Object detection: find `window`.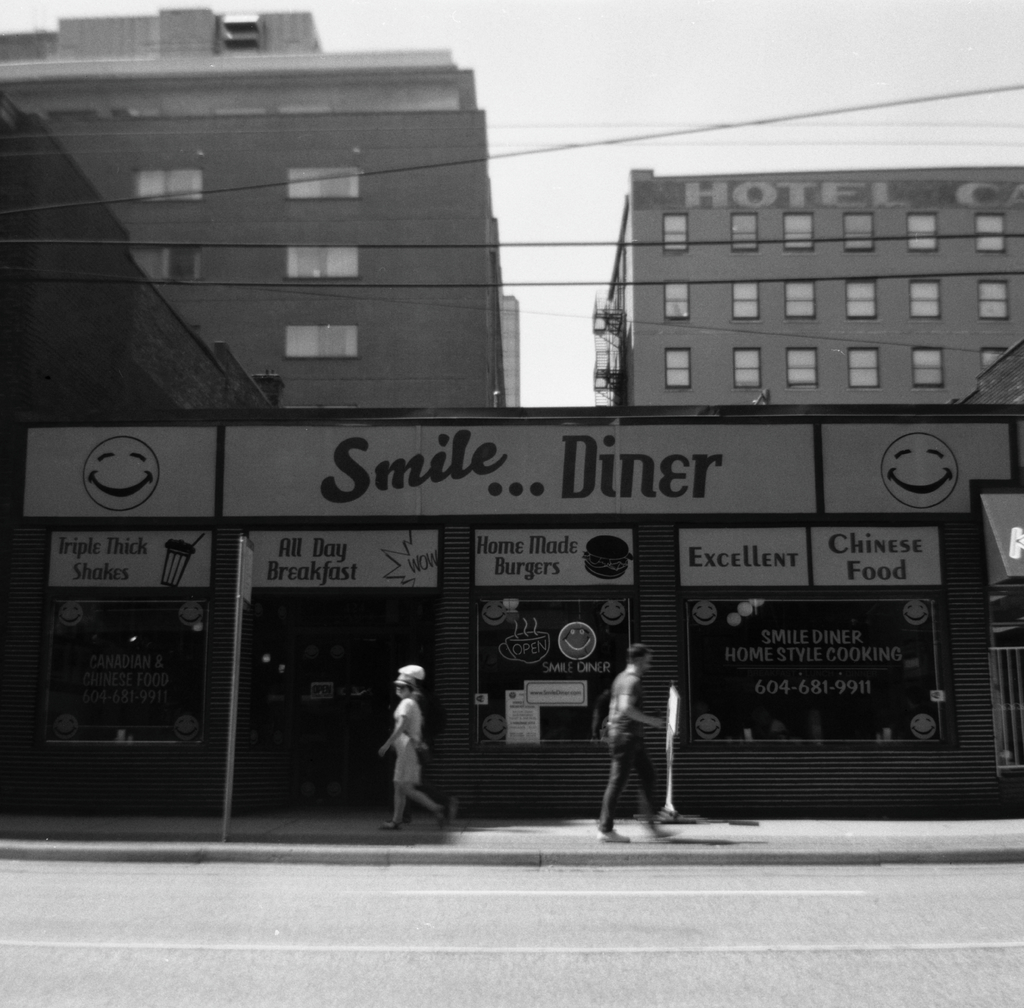
904:213:937:254.
